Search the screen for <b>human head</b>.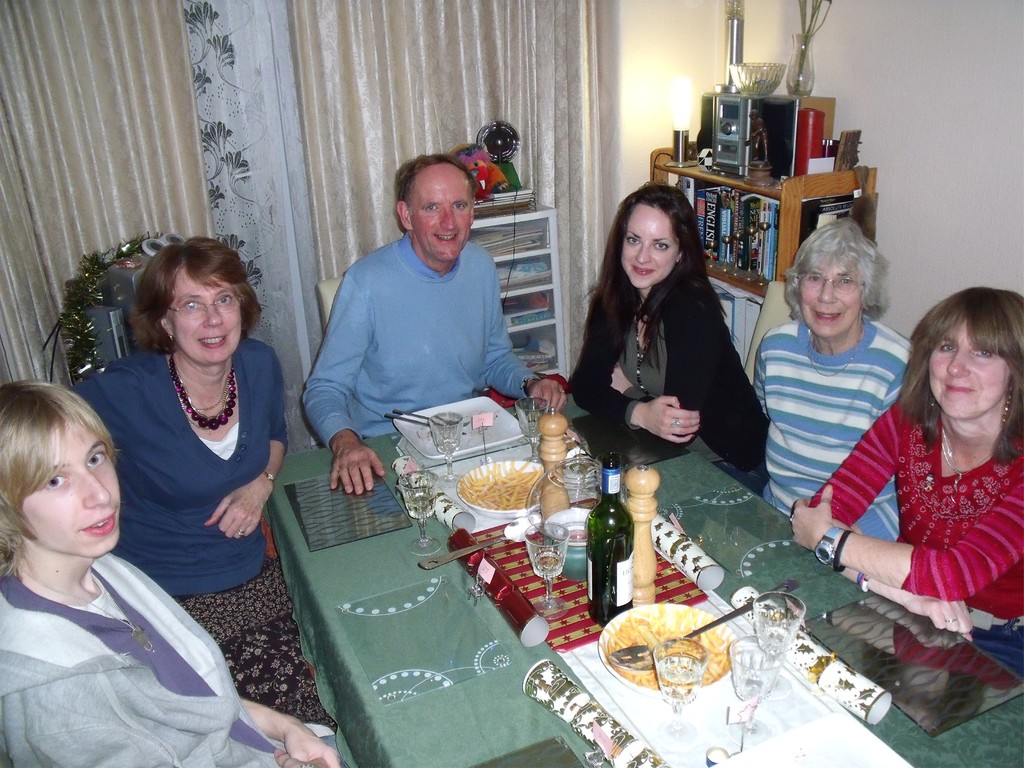
Found at left=139, top=239, right=246, bottom=367.
